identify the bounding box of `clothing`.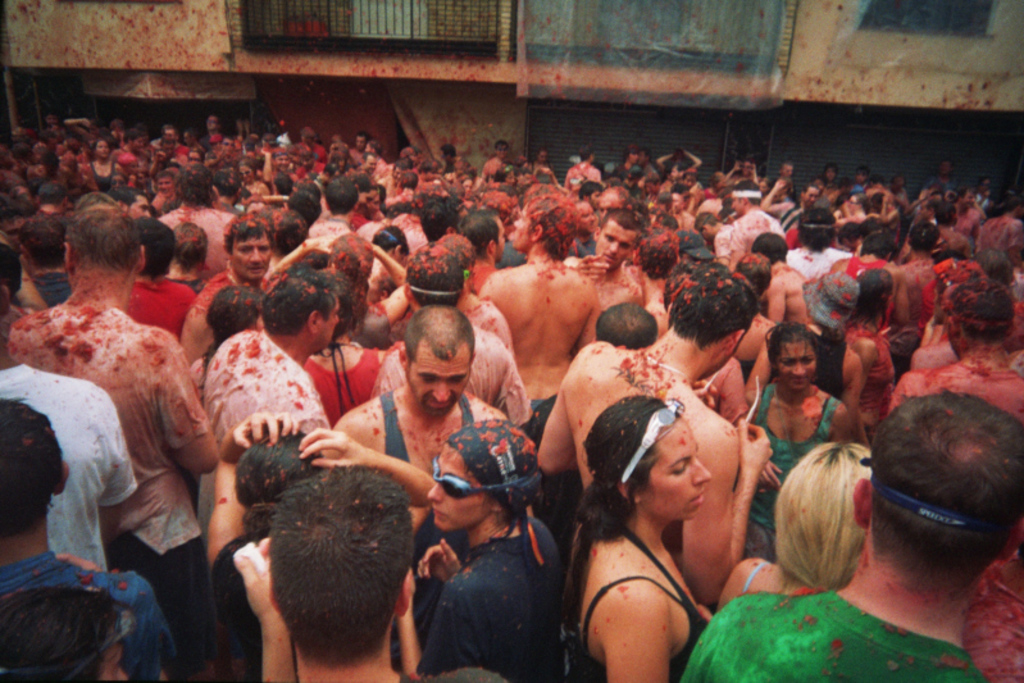
Rect(613, 164, 642, 183).
